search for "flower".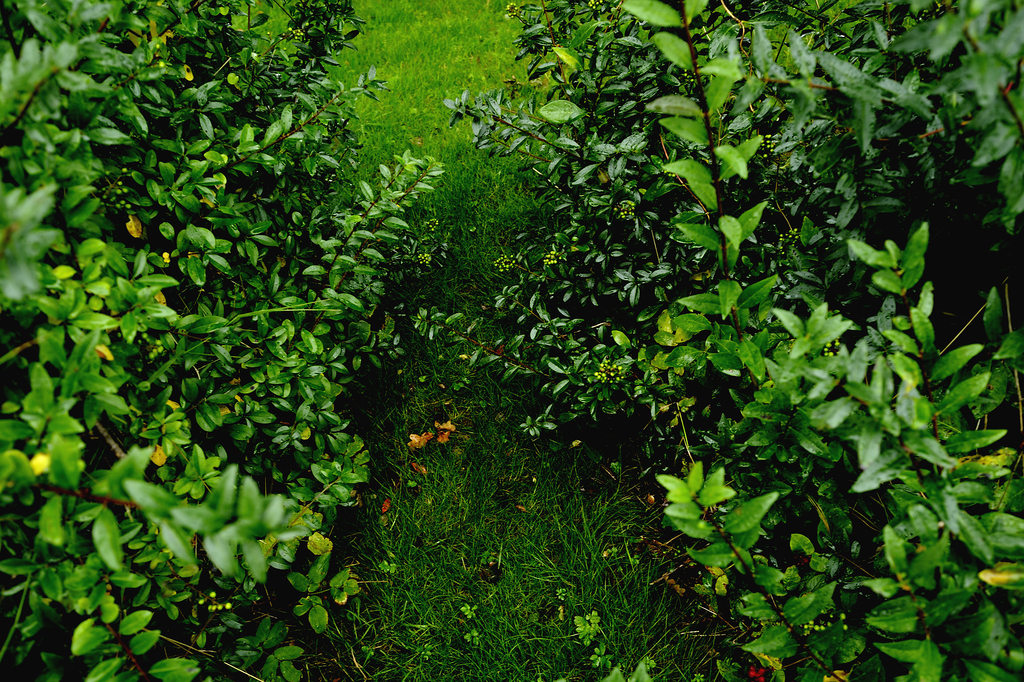
Found at l=435, t=435, r=449, b=444.
